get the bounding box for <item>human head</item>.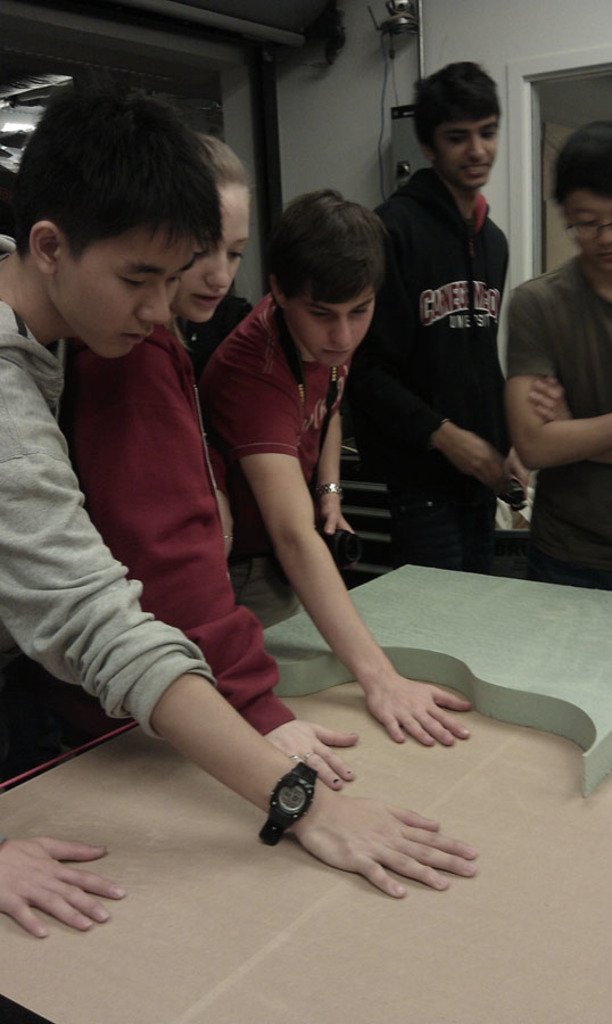
<box>167,132,255,327</box>.
